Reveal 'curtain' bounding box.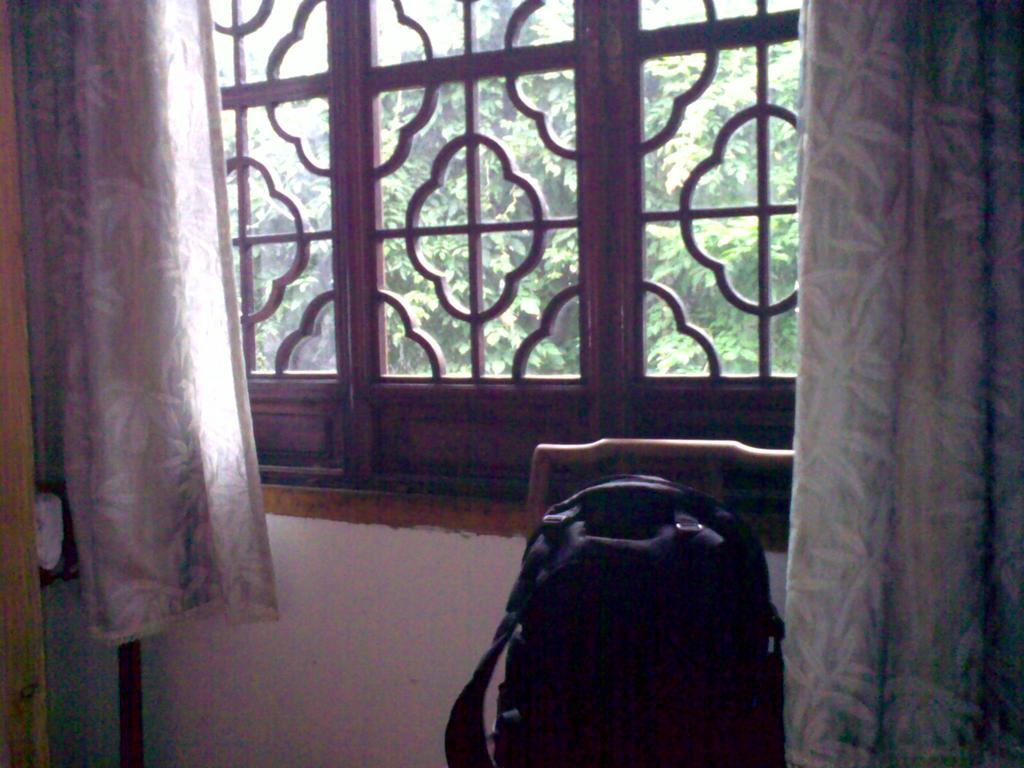
Revealed: rect(28, 31, 273, 708).
